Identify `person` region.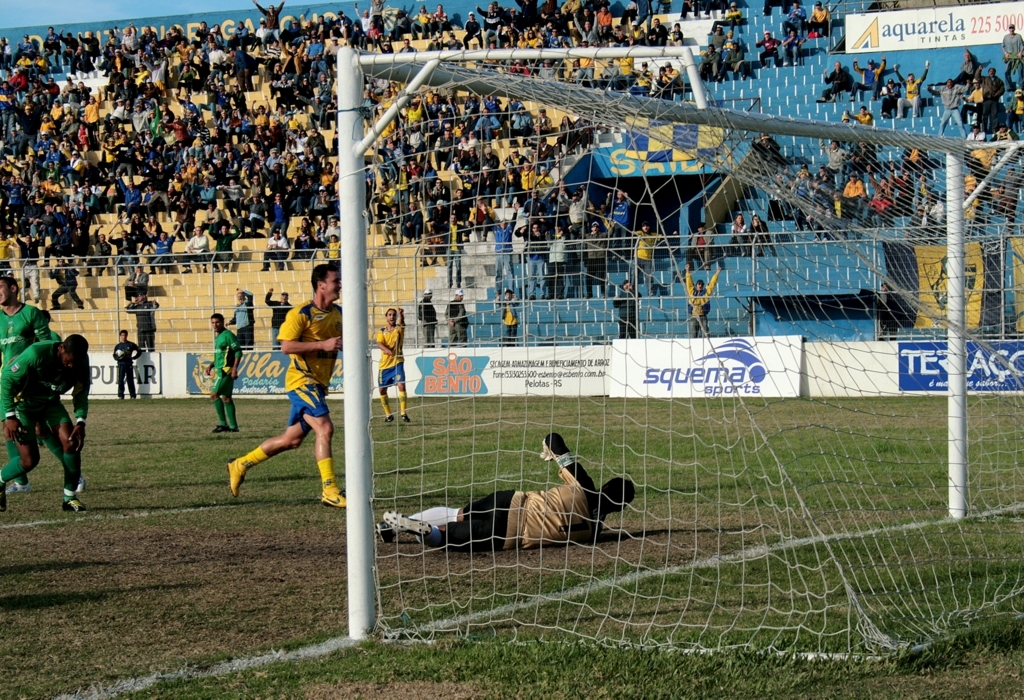
Region: [x1=126, y1=291, x2=160, y2=350].
